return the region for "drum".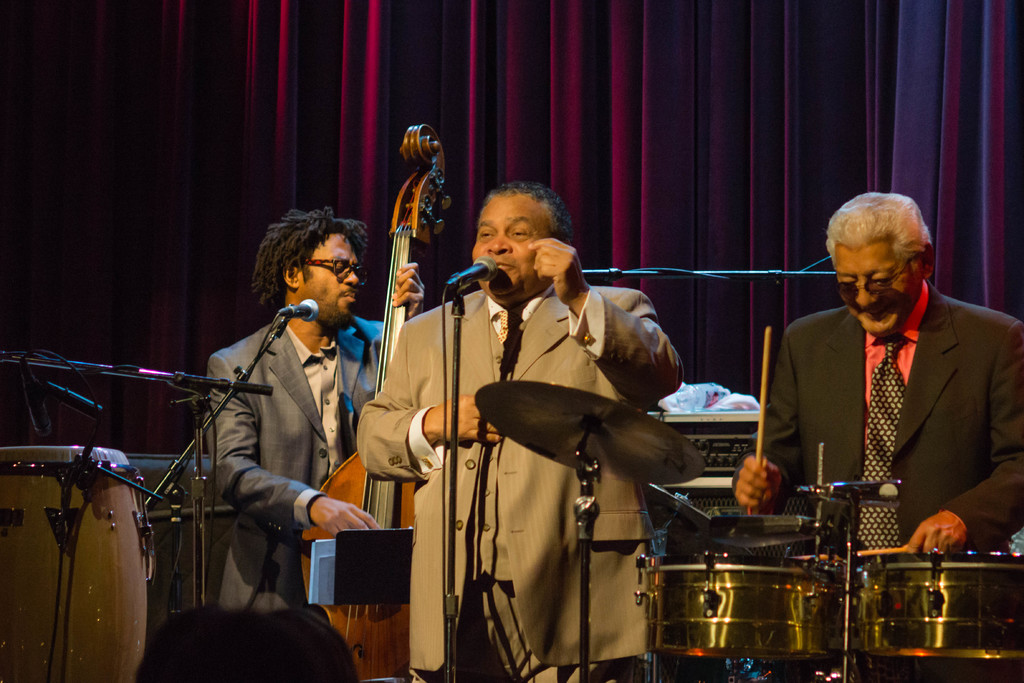
0, 446, 159, 682.
